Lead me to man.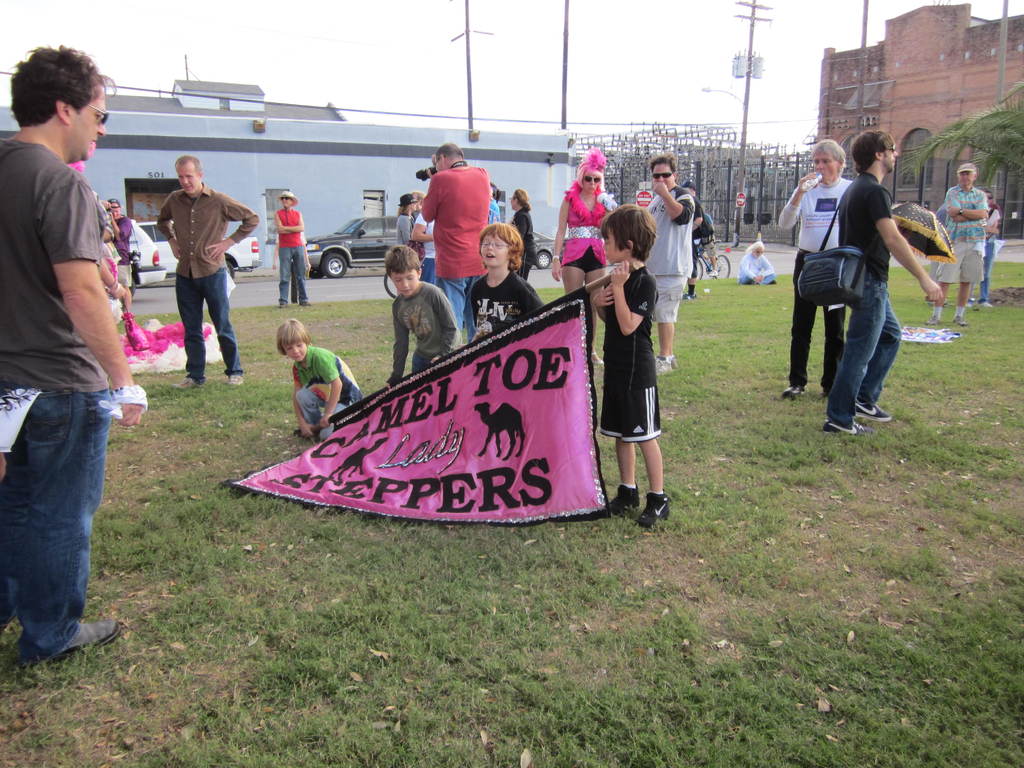
Lead to {"x1": 273, "y1": 186, "x2": 314, "y2": 305}.
